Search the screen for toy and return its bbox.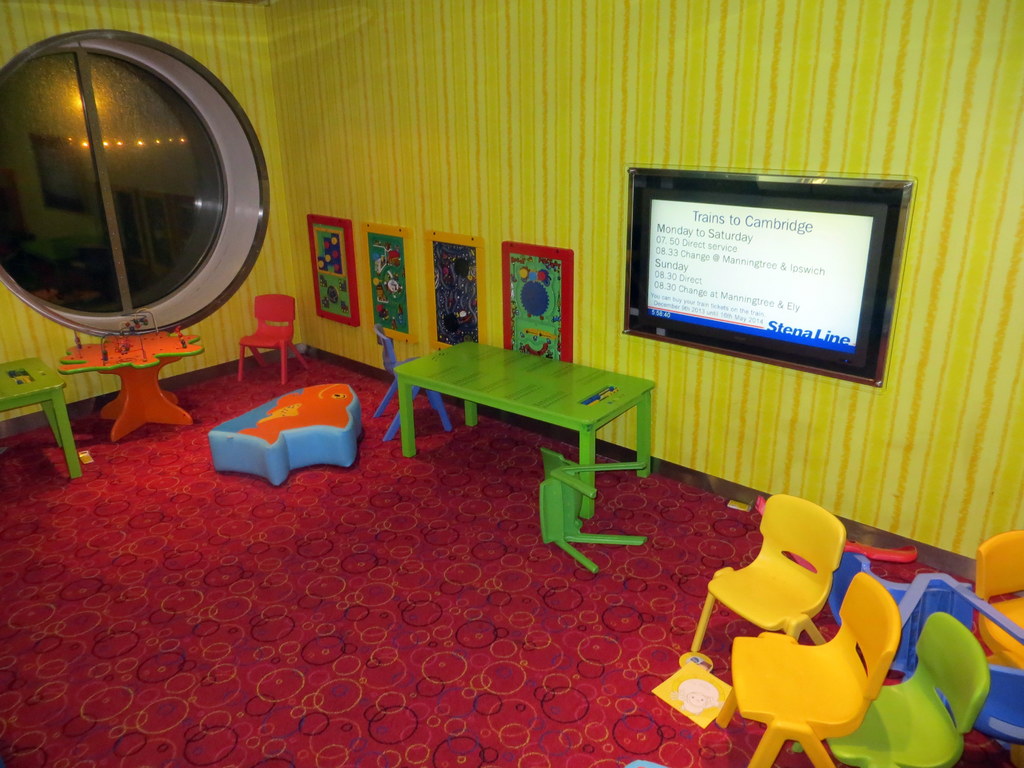
Found: box(315, 224, 348, 314).
